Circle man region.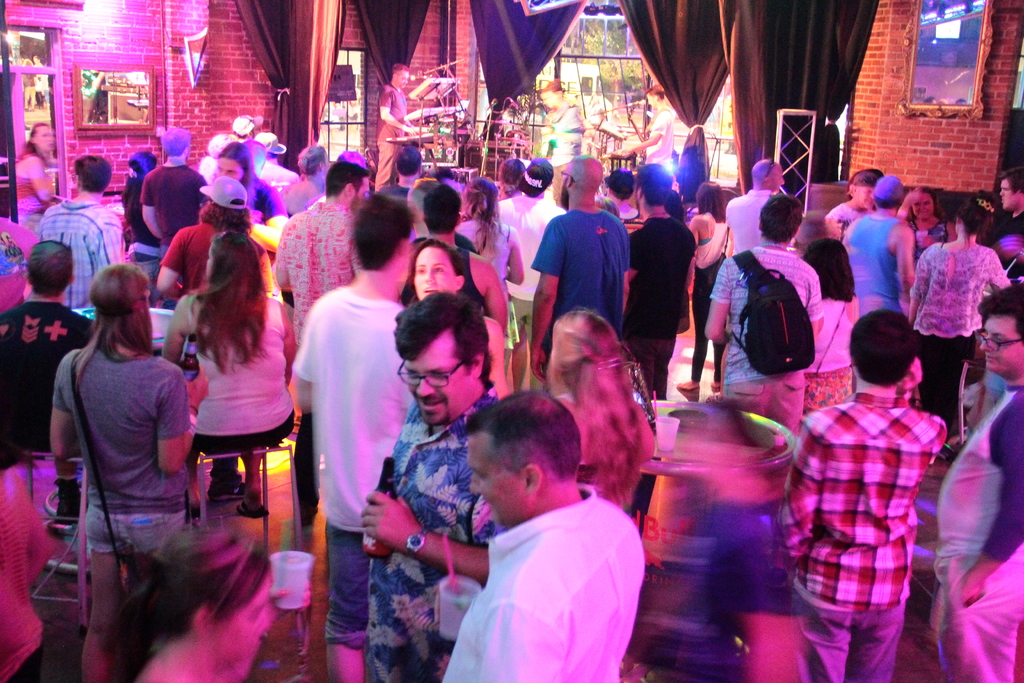
Region: crop(356, 290, 504, 682).
